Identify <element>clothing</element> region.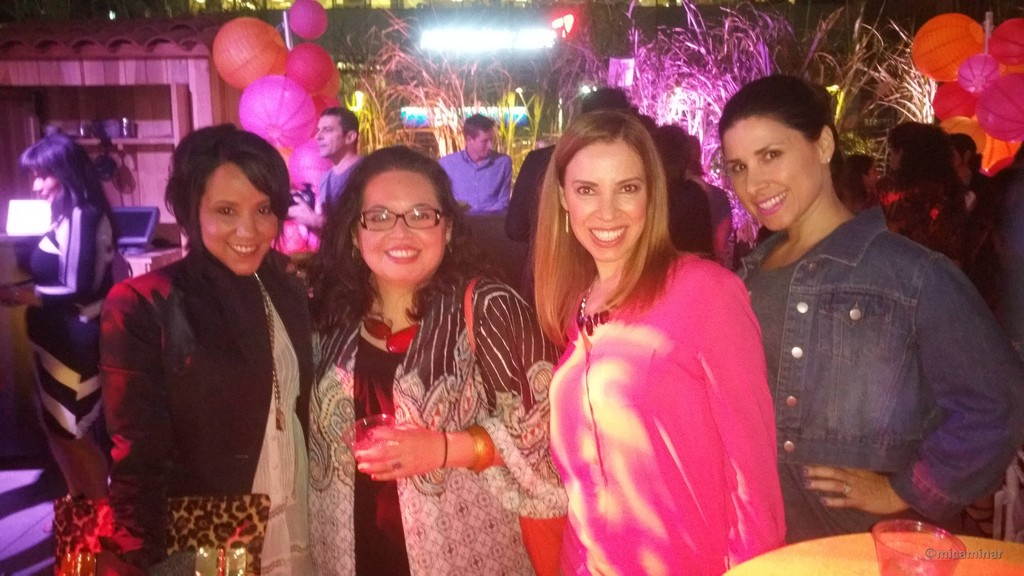
Region: 27,206,118,437.
